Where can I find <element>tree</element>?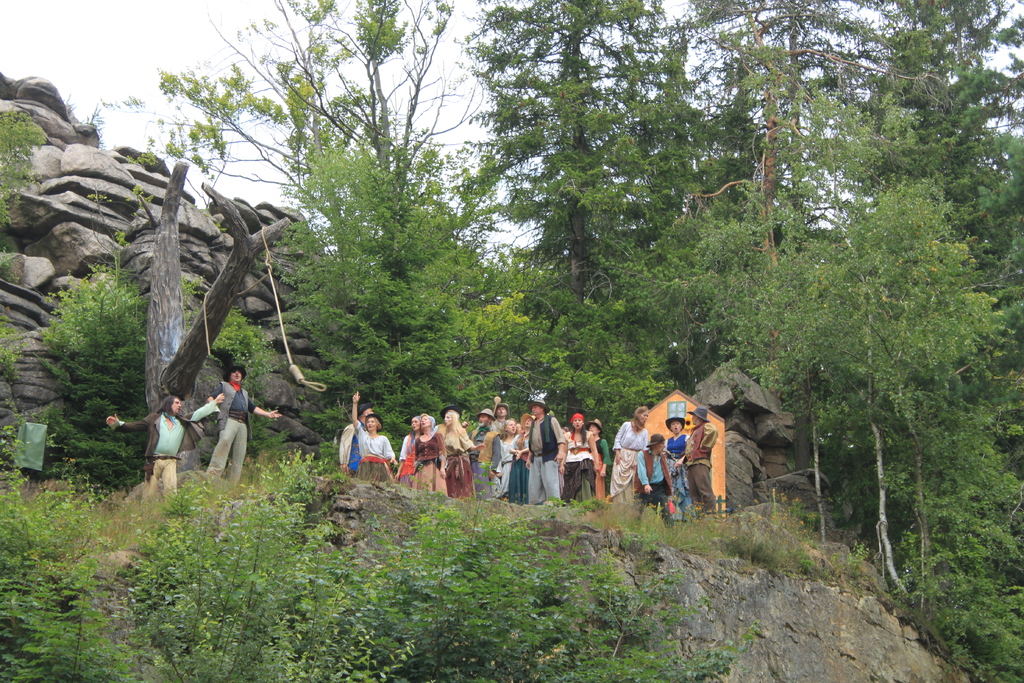
You can find it at select_region(872, 0, 1023, 299).
